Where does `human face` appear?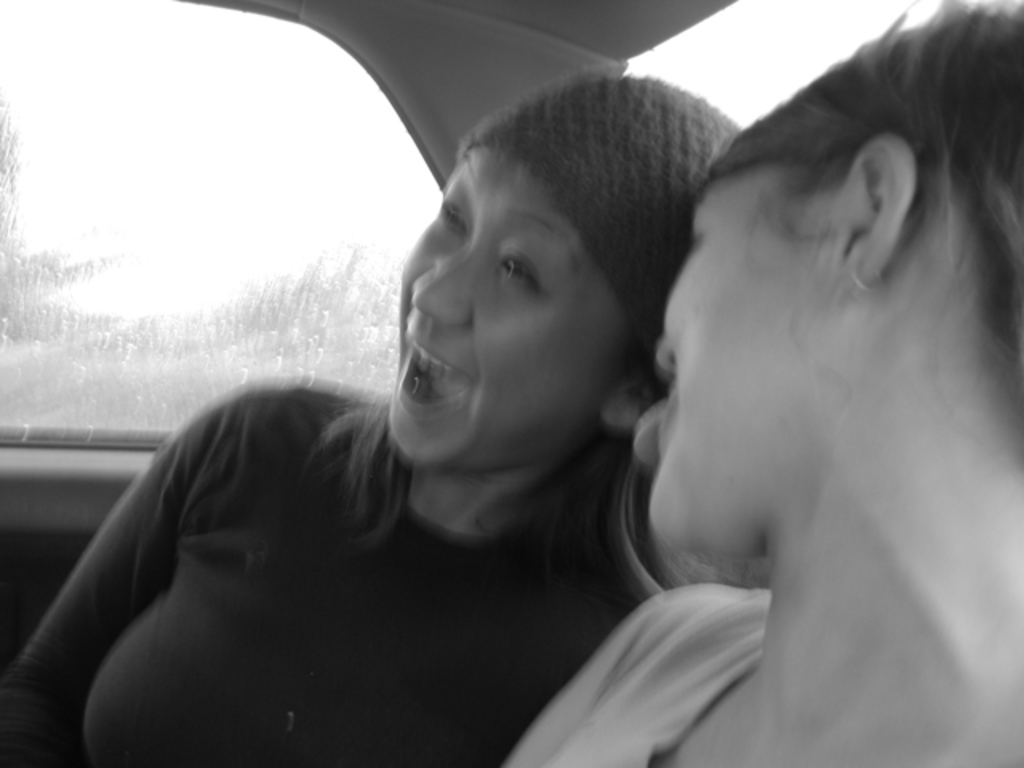
Appears at box(634, 162, 845, 539).
